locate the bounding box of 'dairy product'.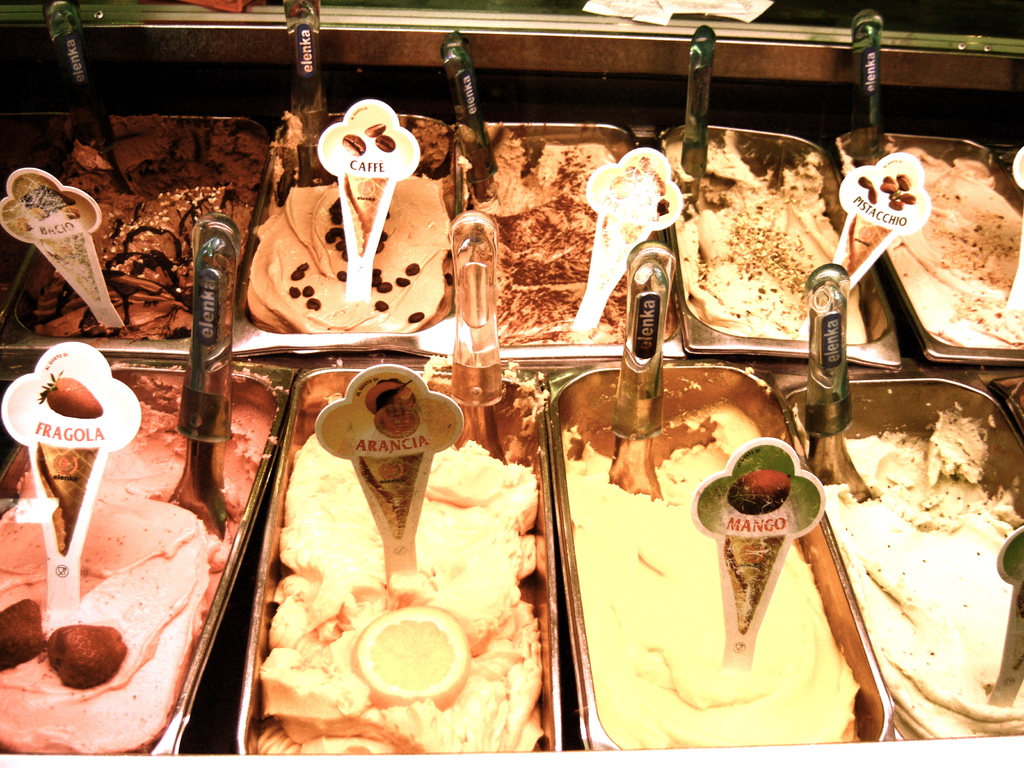
Bounding box: crop(254, 428, 546, 754).
